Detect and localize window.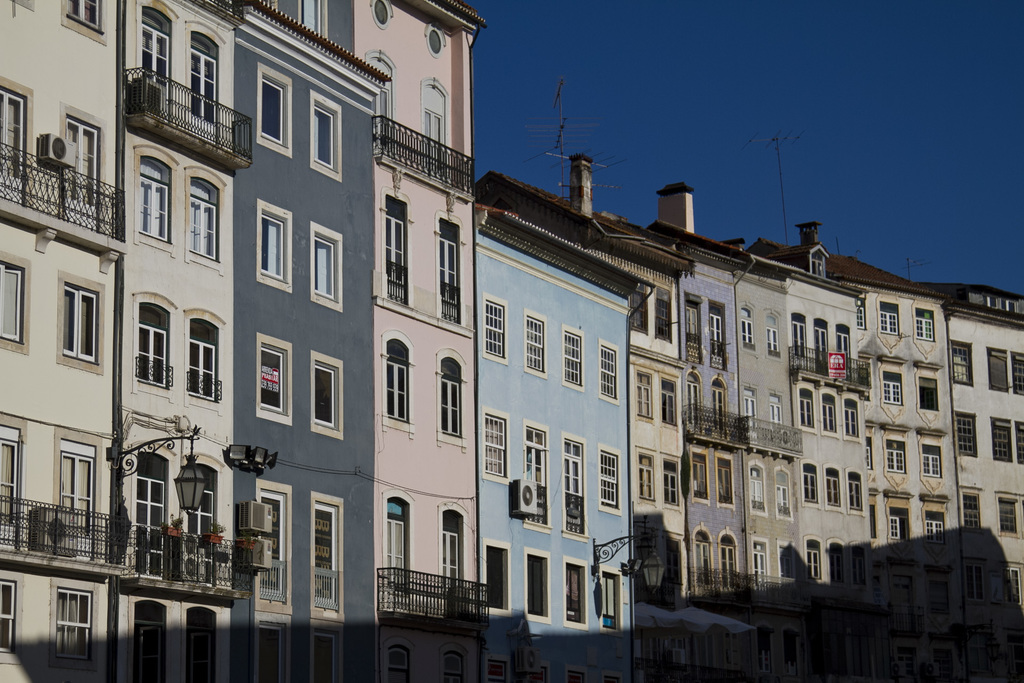
Localized at (x1=927, y1=514, x2=946, y2=539).
